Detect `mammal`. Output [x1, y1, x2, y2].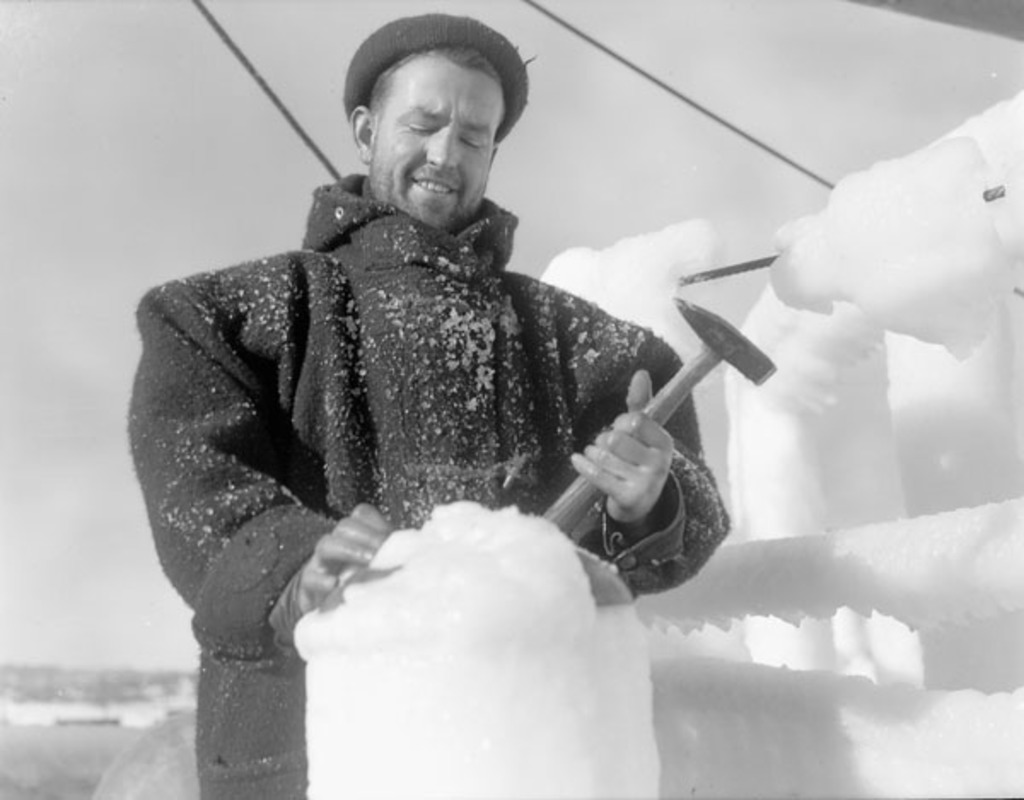
[133, 15, 724, 798].
